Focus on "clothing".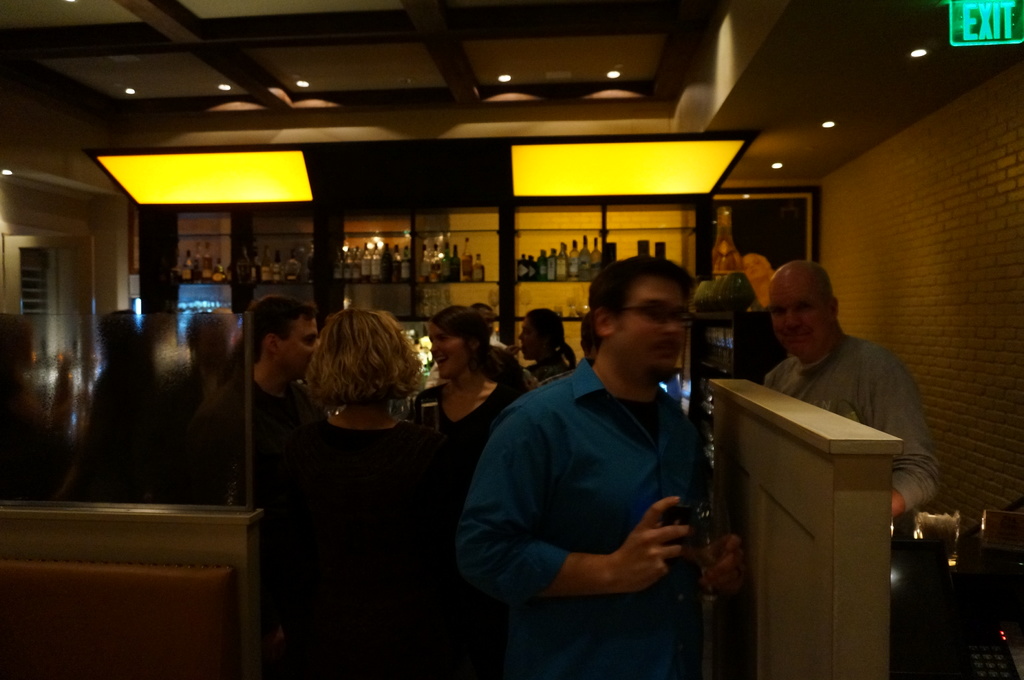
Focused at (left=402, top=373, right=514, bottom=499).
